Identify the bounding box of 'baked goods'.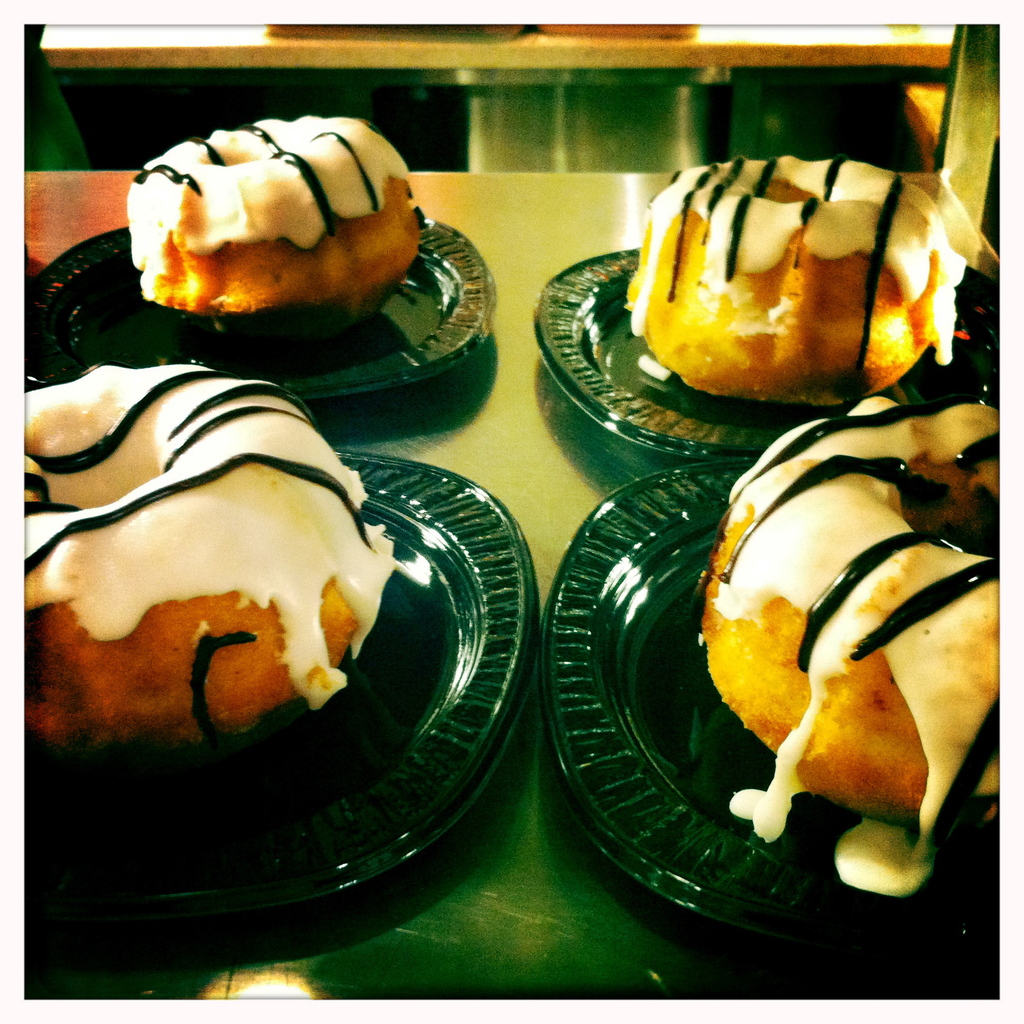
detection(20, 367, 391, 755).
